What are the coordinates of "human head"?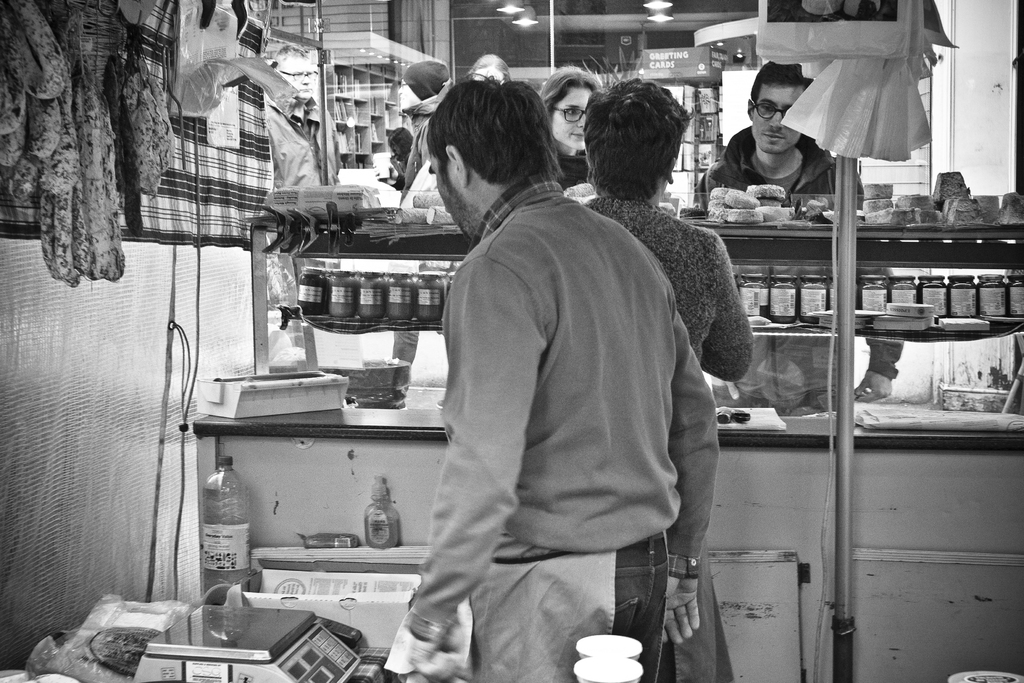
<box>268,47,314,106</box>.
